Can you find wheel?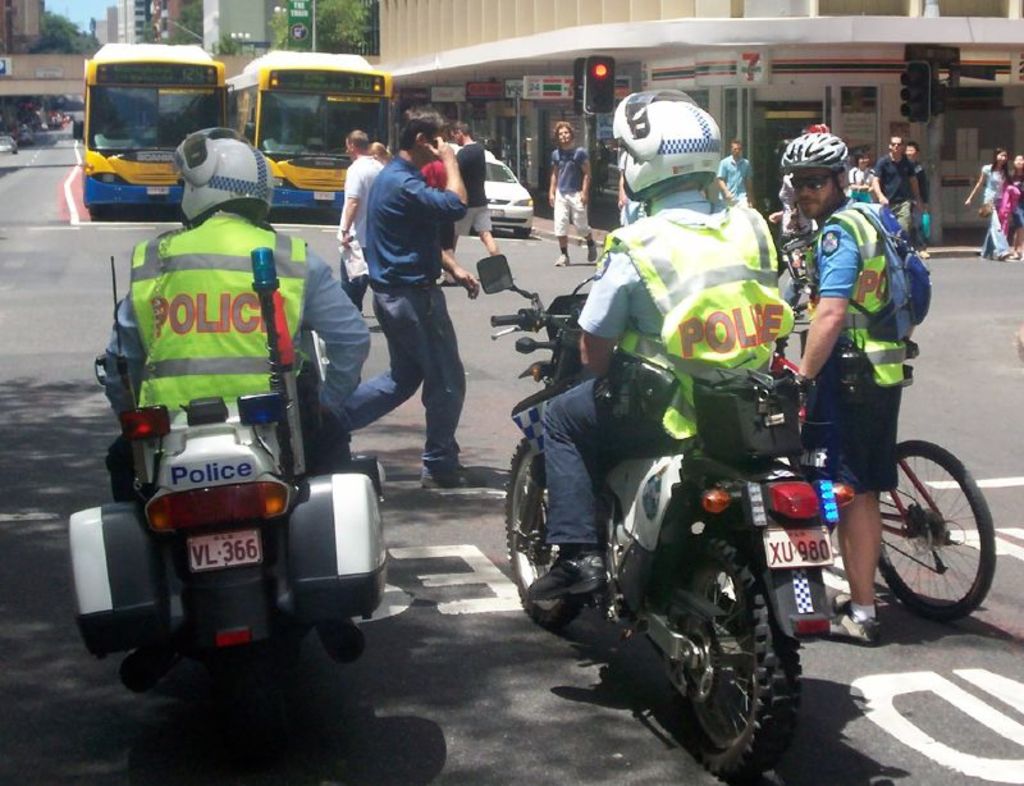
Yes, bounding box: BBox(498, 429, 580, 641).
